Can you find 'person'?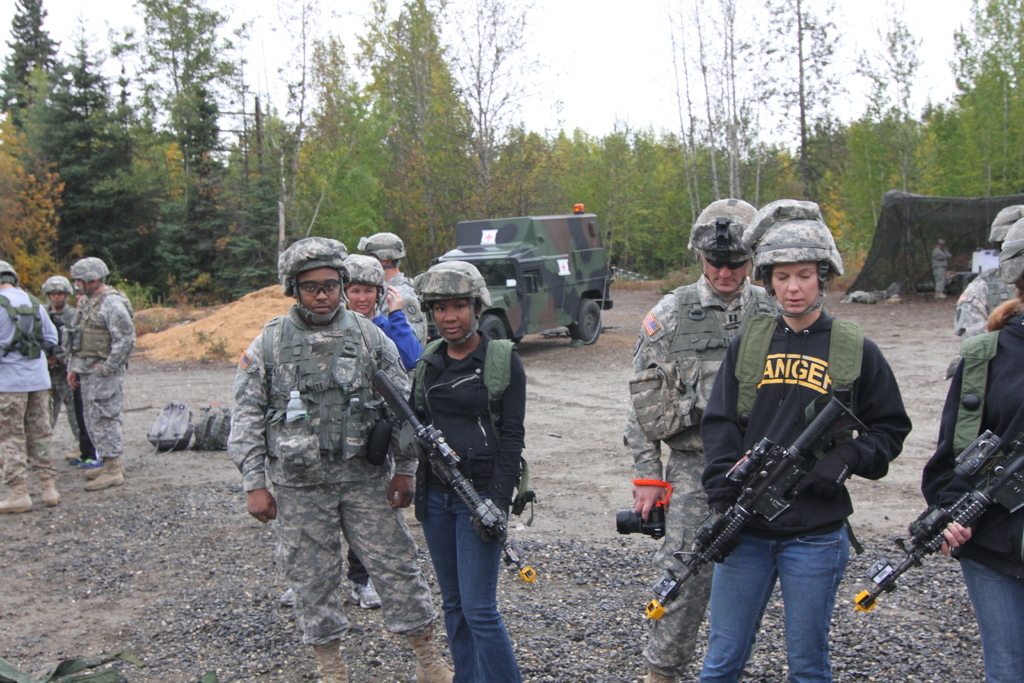
Yes, bounding box: [left=44, top=280, right=85, bottom=448].
